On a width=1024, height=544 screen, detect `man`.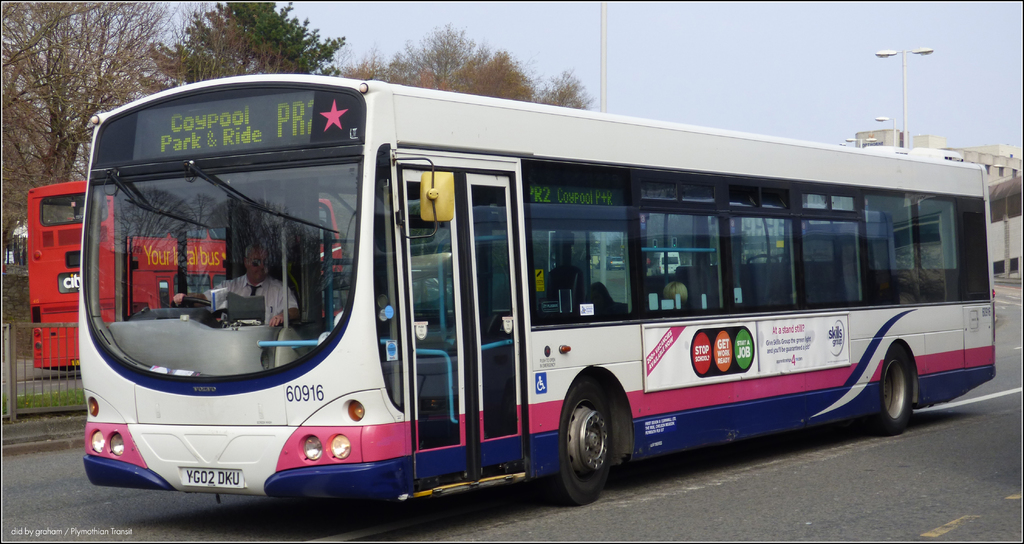
169 236 305 328.
